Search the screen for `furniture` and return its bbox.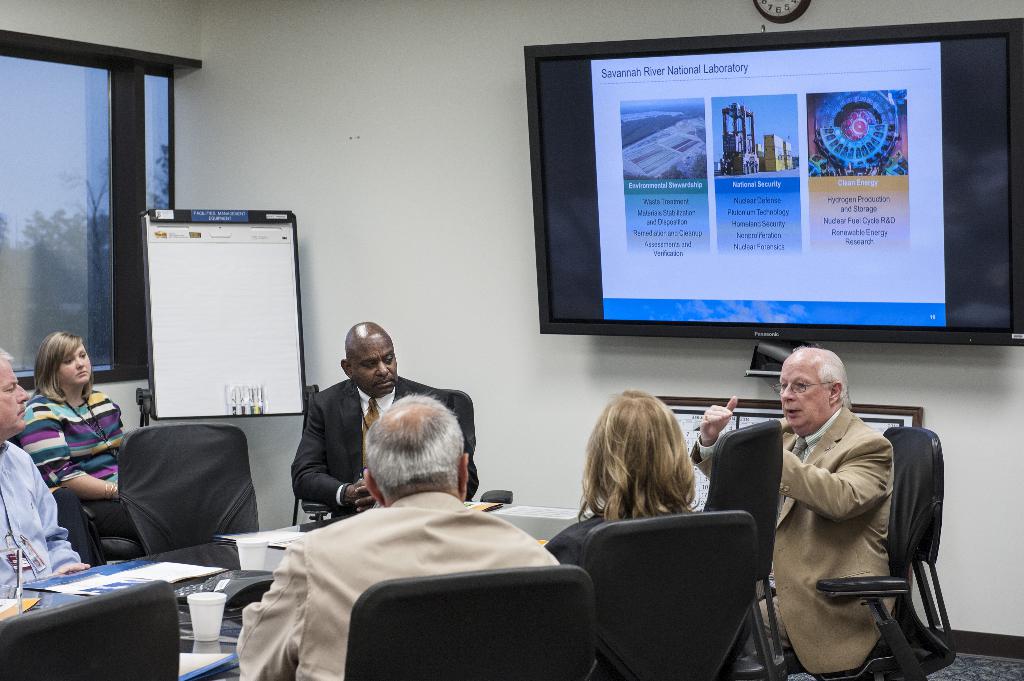
Found: (773, 426, 957, 680).
